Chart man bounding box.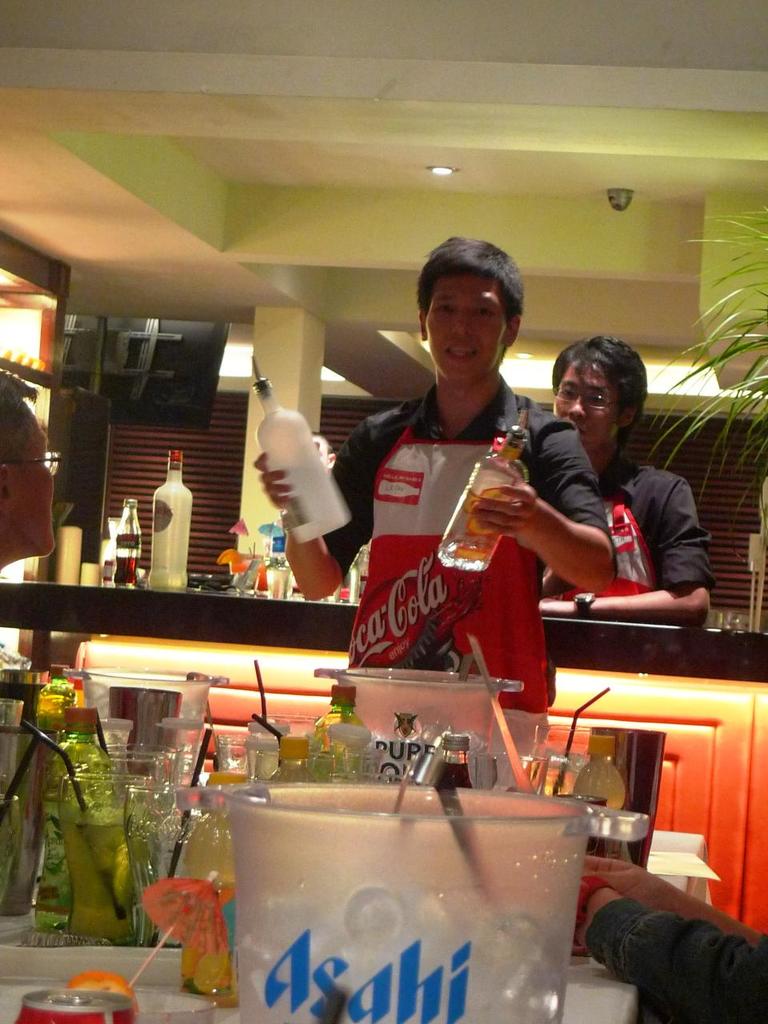
Charted: box=[537, 334, 716, 626].
